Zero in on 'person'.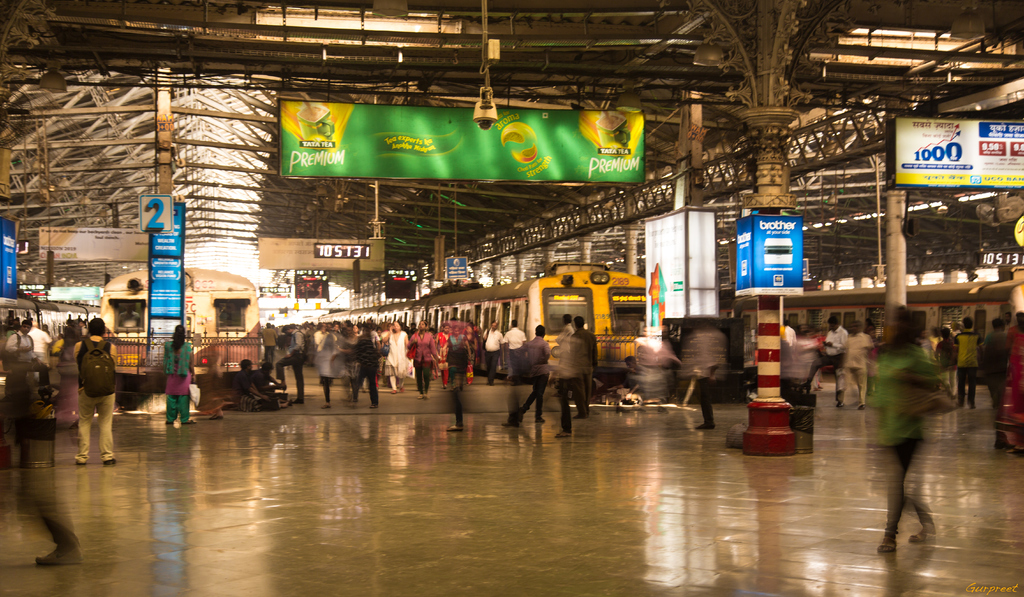
Zeroed in: bbox(540, 355, 575, 438).
